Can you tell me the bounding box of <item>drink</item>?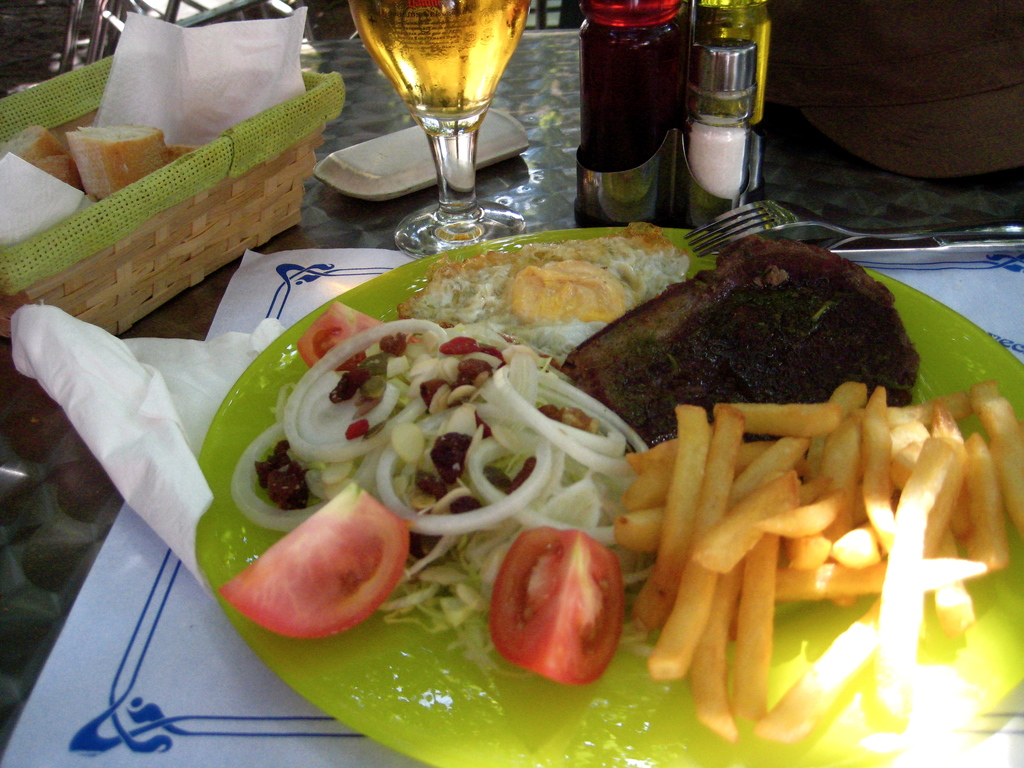
362 9 539 197.
